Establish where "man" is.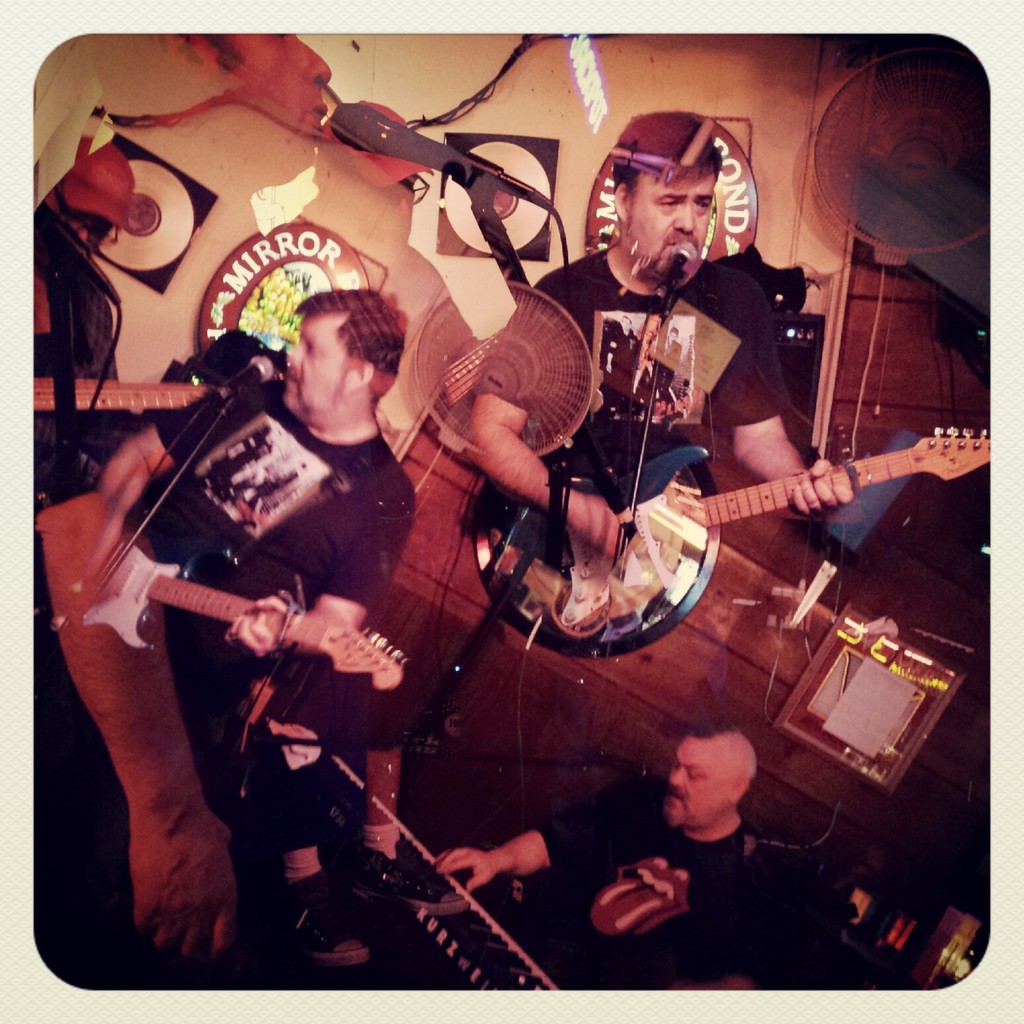
Established at <box>287,101,457,310</box>.
